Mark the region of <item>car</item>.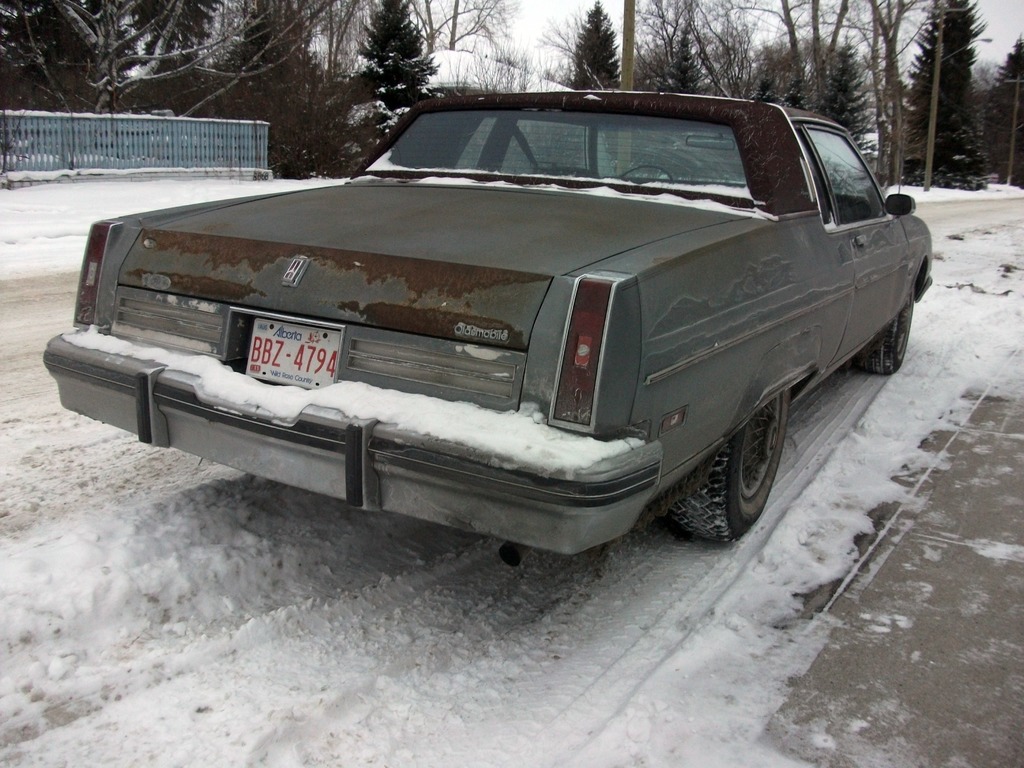
Region: bbox(45, 82, 933, 556).
